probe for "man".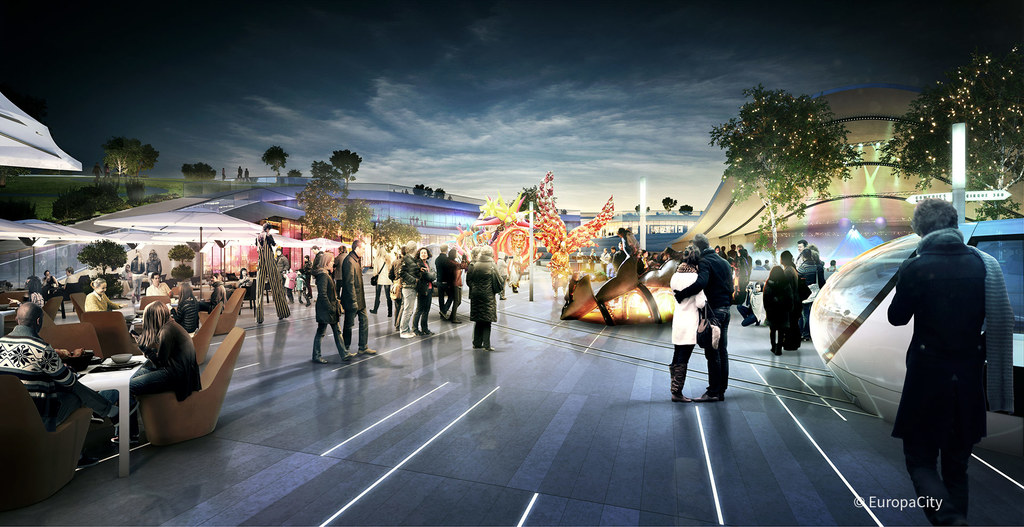
Probe result: BBox(671, 231, 733, 401).
